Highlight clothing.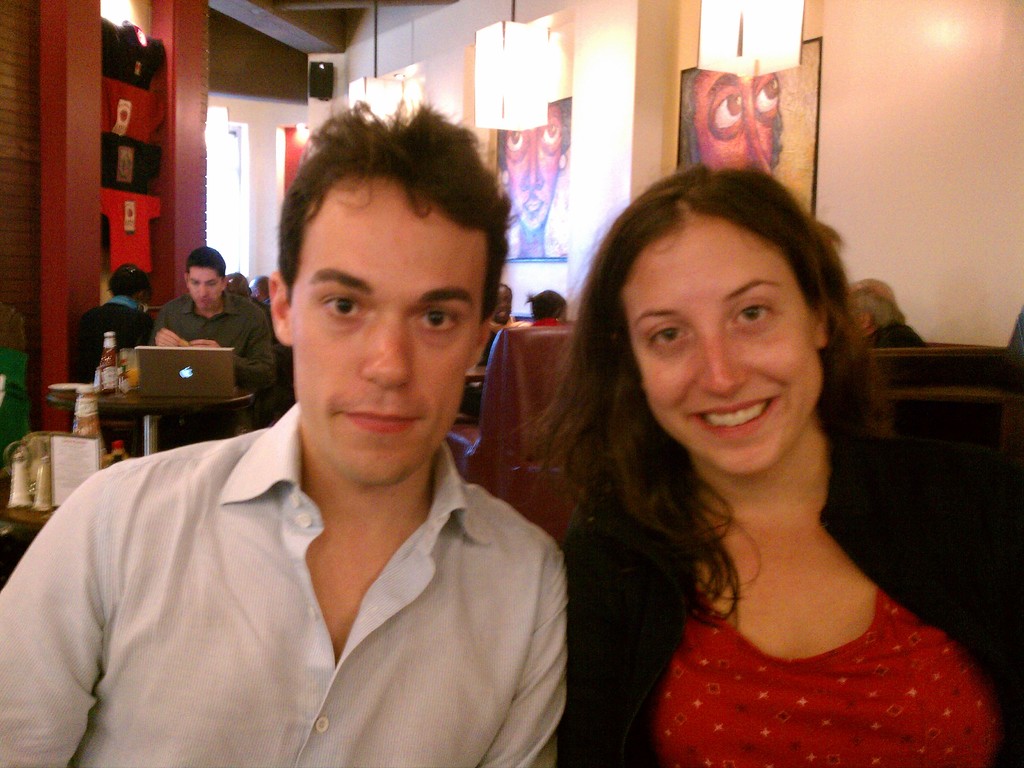
Highlighted region: x1=265 y1=297 x2=271 y2=314.
